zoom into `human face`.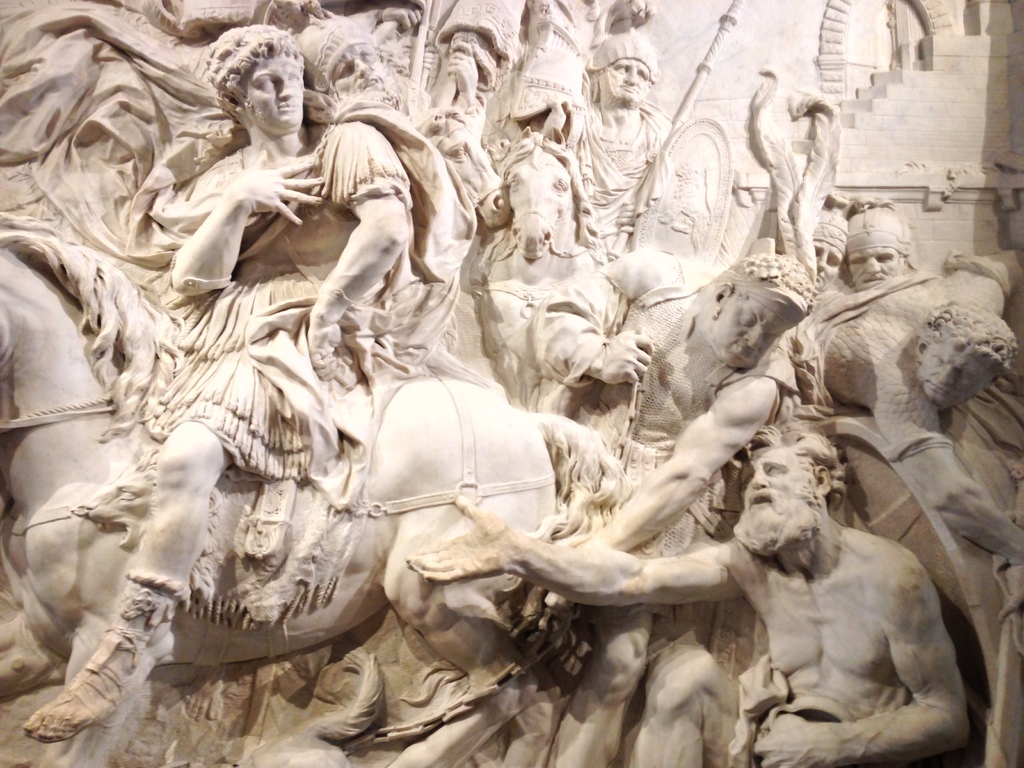
Zoom target: (246, 50, 304, 129).
